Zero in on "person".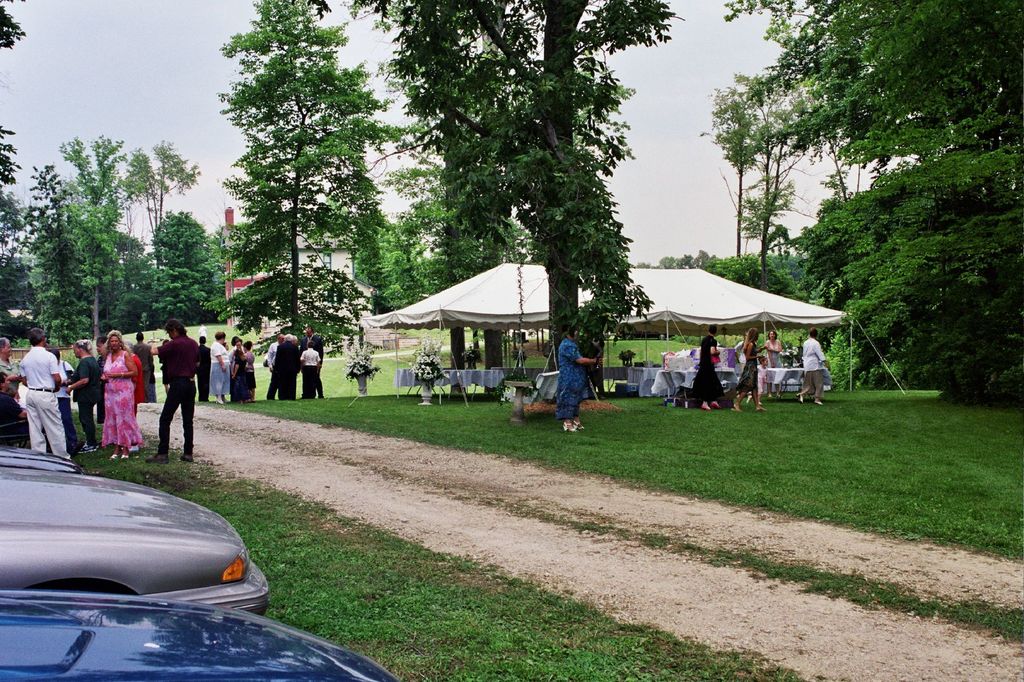
Zeroed in: [left=209, top=328, right=228, bottom=409].
